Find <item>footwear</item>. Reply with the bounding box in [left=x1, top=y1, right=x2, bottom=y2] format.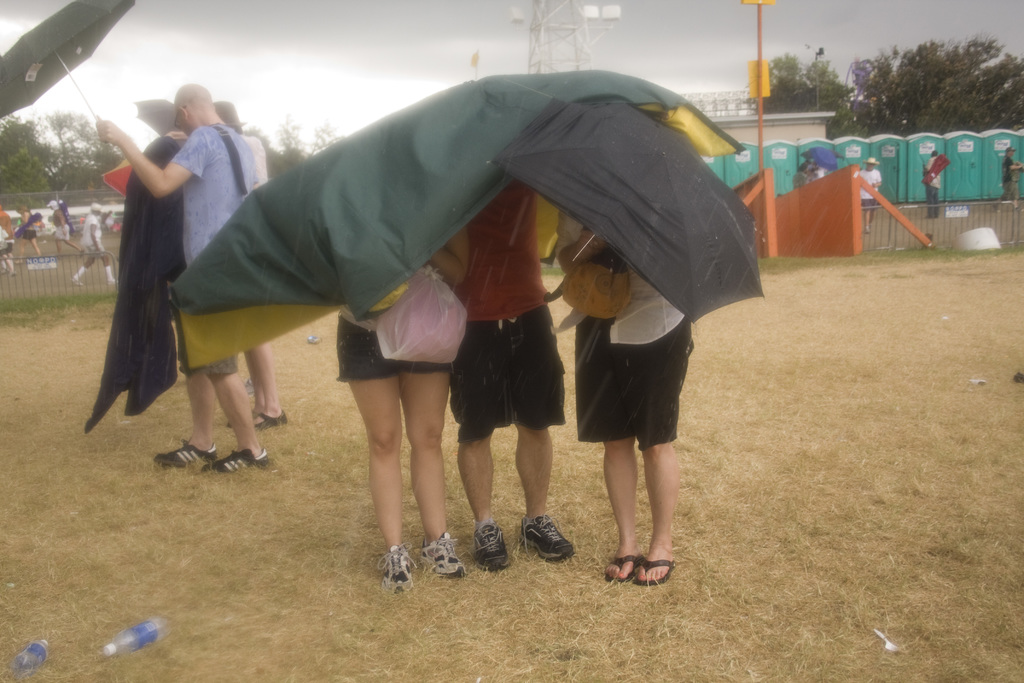
[left=154, top=439, right=218, bottom=472].
